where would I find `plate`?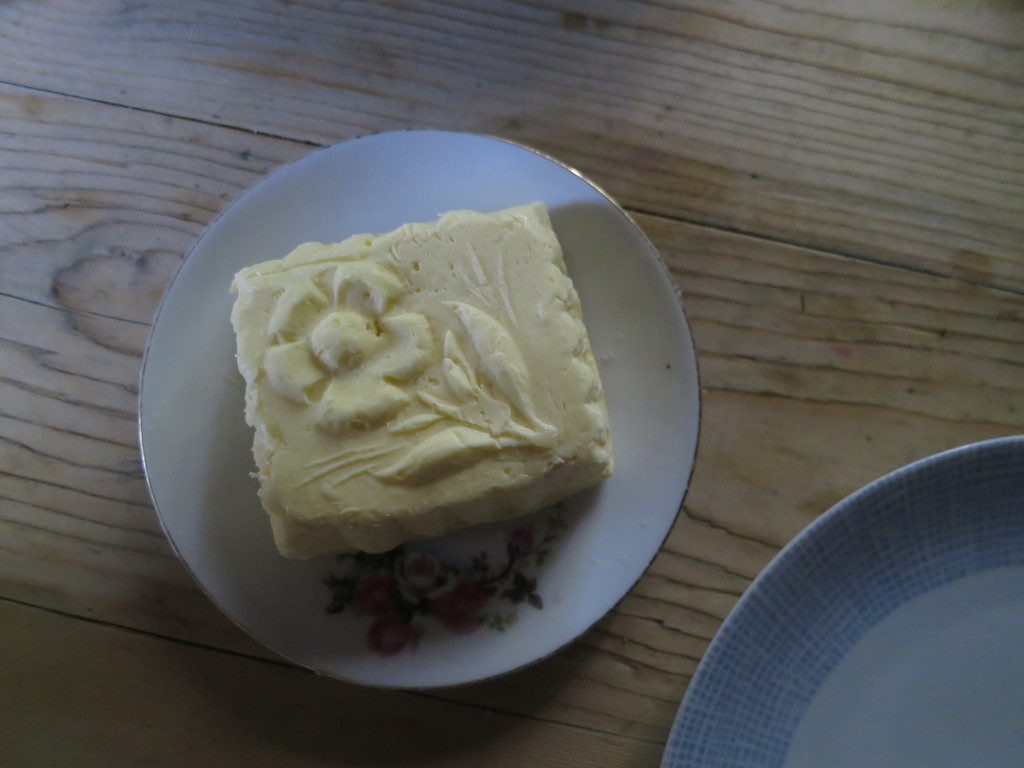
At region(134, 133, 695, 685).
